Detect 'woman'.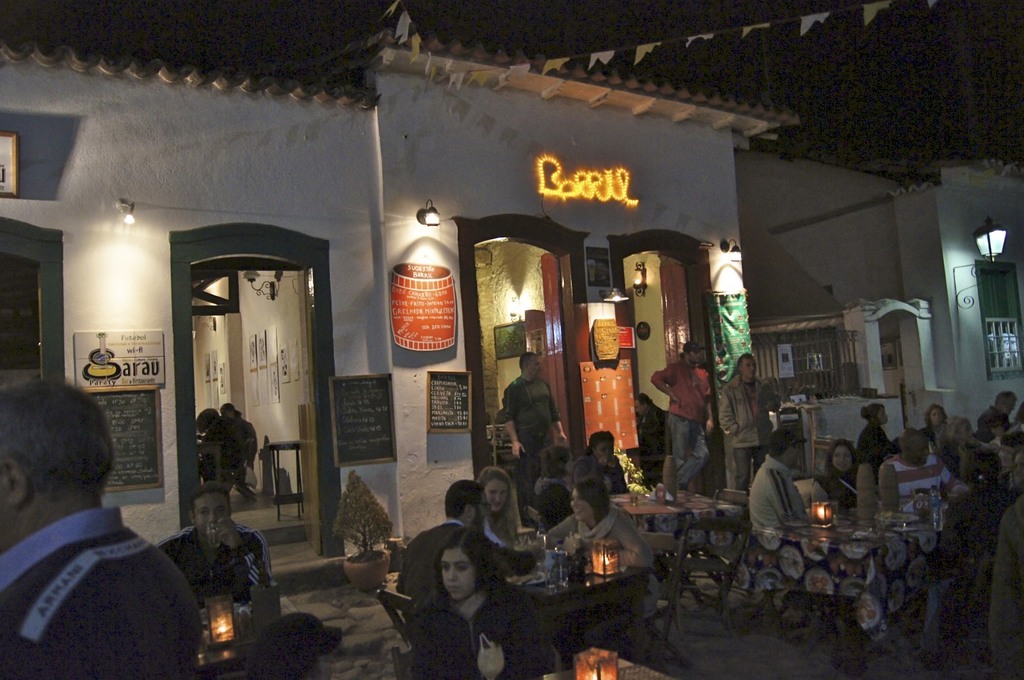
Detected at region(573, 426, 627, 495).
